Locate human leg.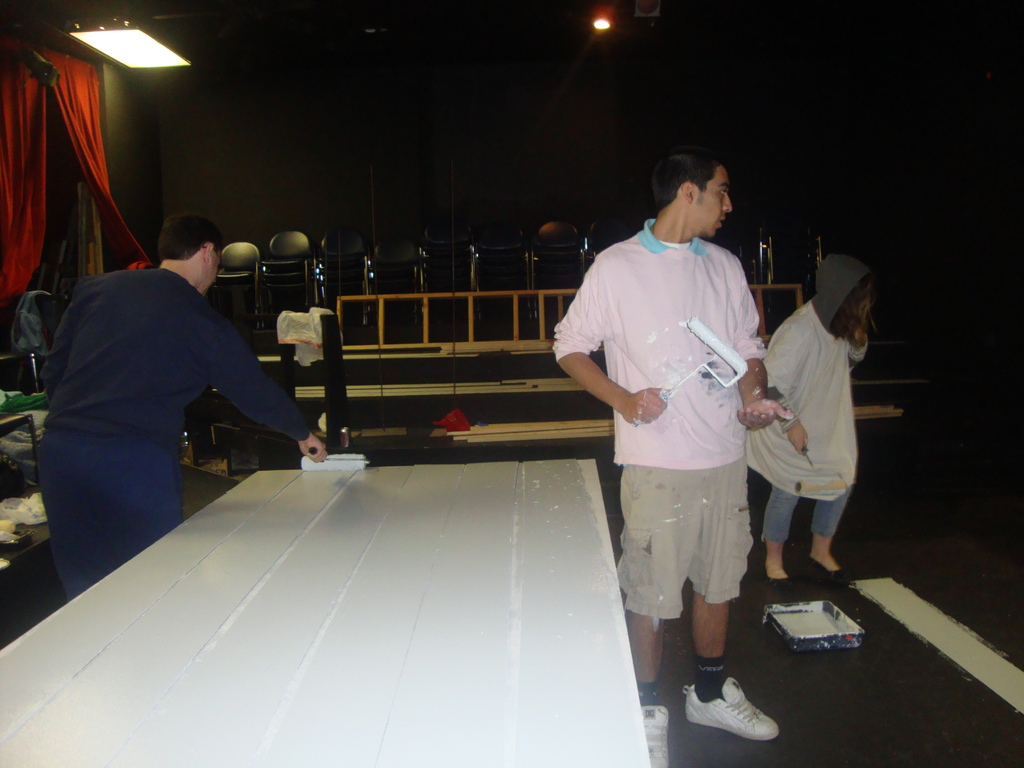
Bounding box: BBox(626, 604, 668, 709).
